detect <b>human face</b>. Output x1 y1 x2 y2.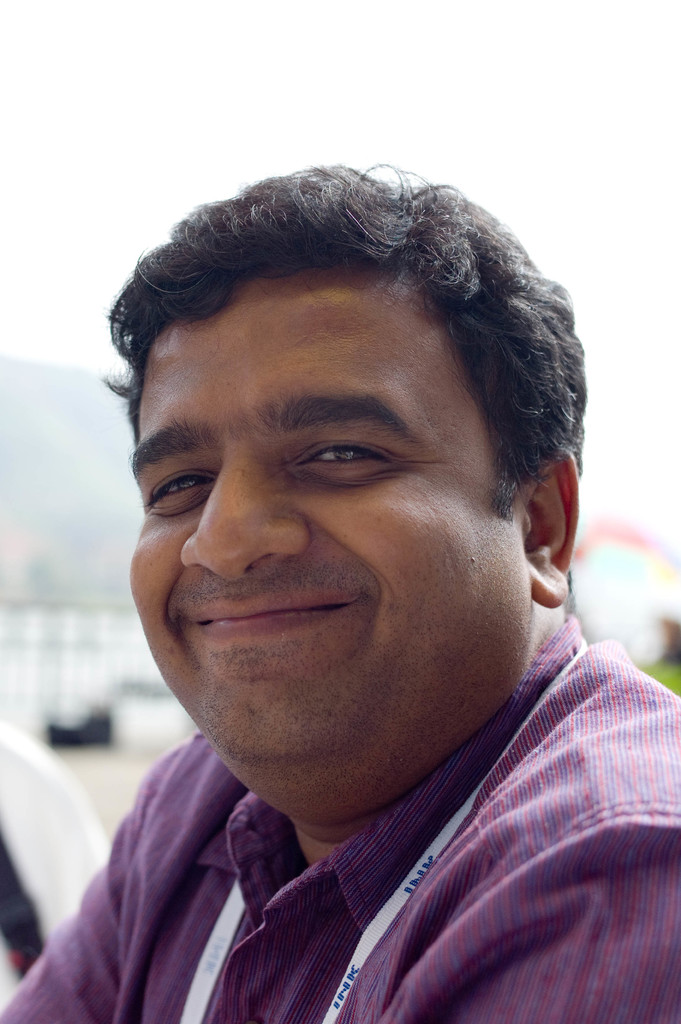
129 271 512 803.
